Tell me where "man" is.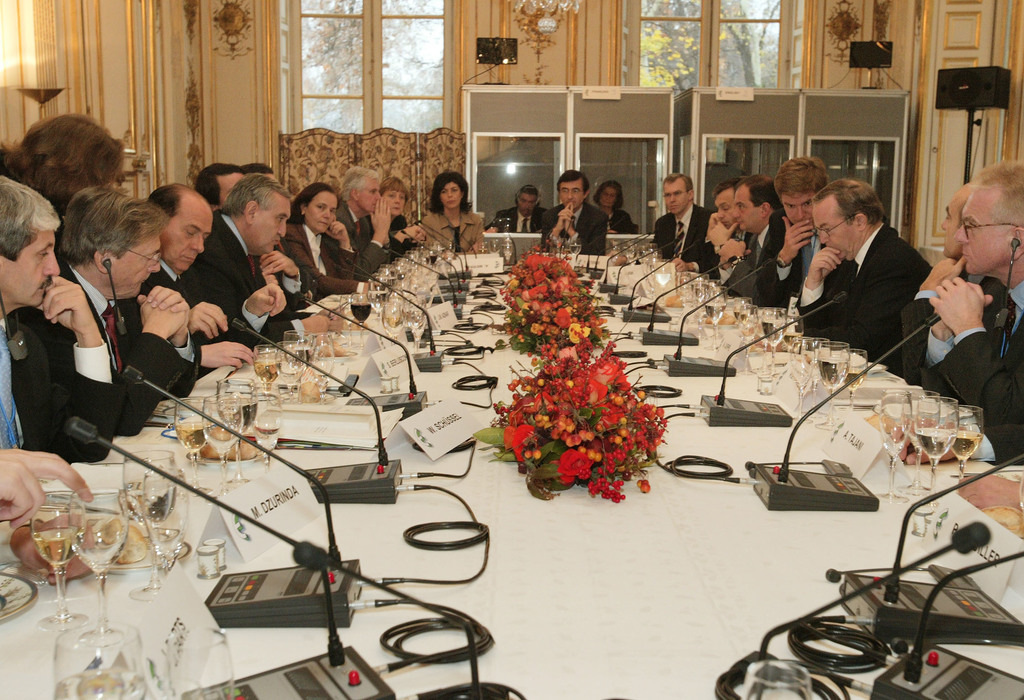
"man" is at Rect(35, 184, 199, 438).
